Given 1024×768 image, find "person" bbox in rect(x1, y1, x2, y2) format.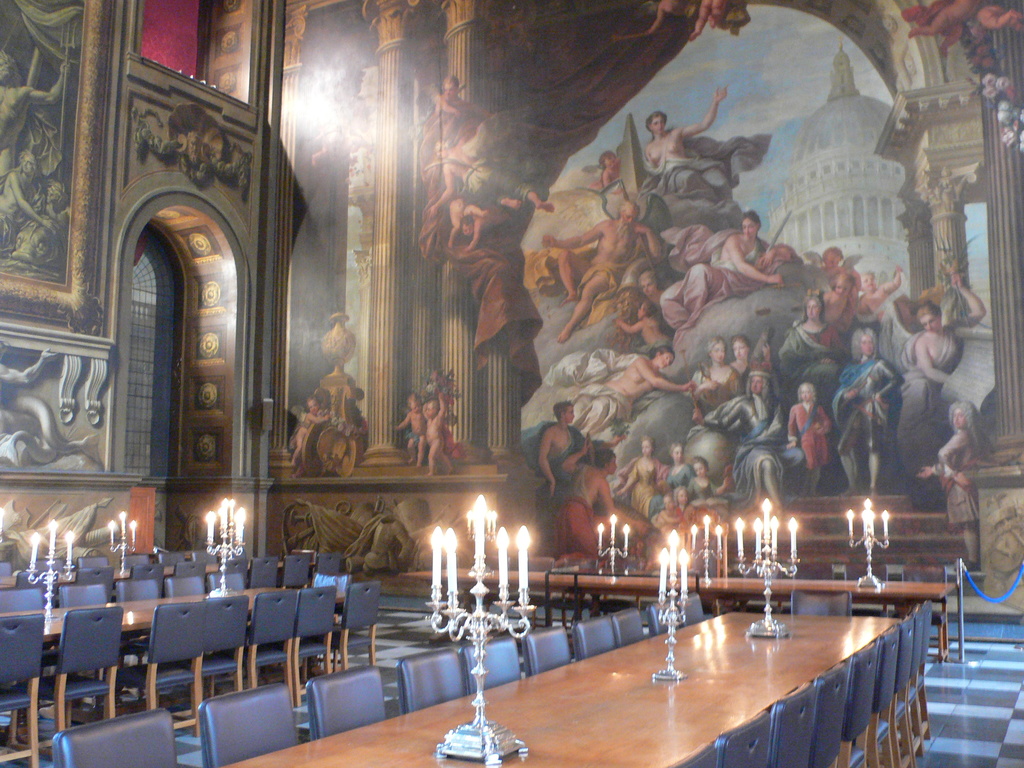
rect(687, 454, 711, 505).
